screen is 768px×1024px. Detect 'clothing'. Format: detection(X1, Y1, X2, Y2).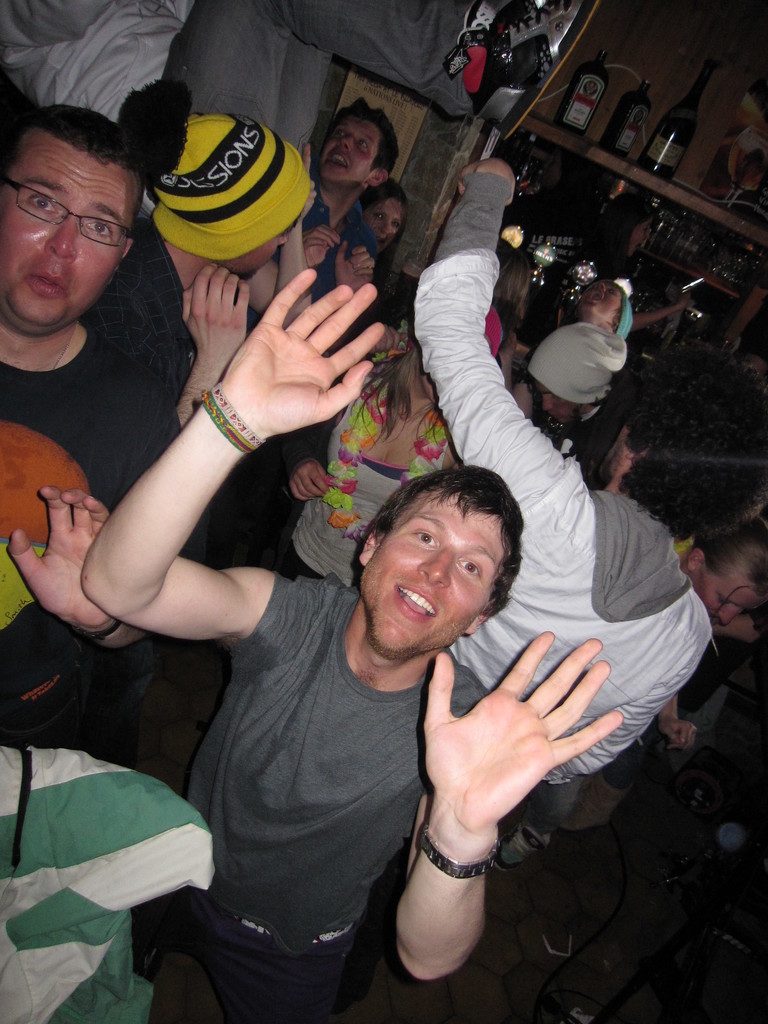
detection(287, 381, 454, 580).
